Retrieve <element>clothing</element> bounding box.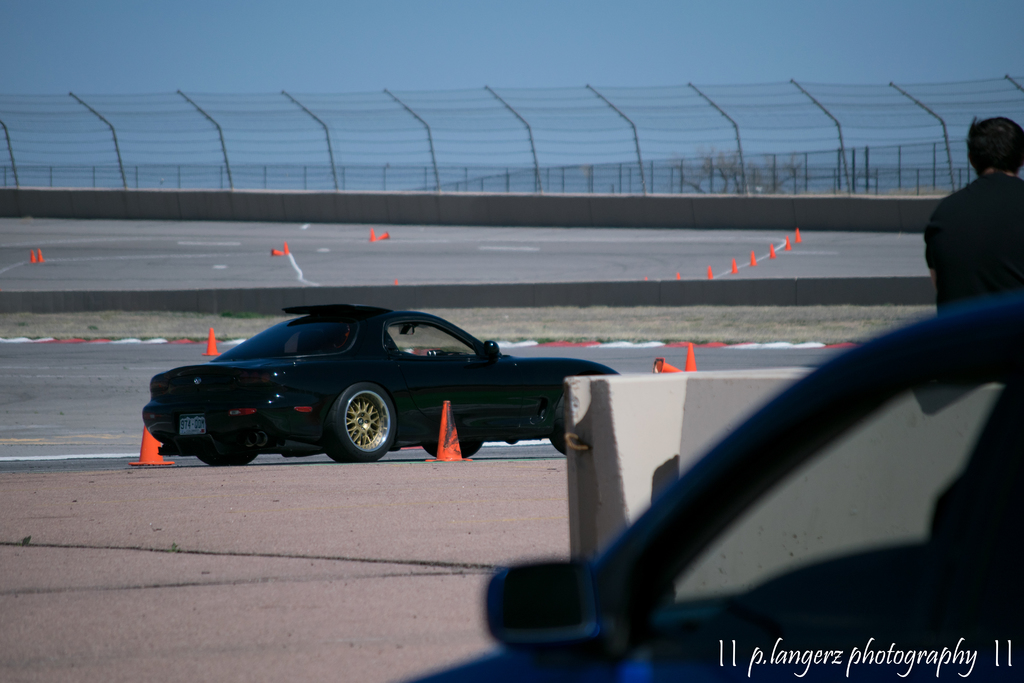
Bounding box: <bbox>924, 138, 1023, 327</bbox>.
